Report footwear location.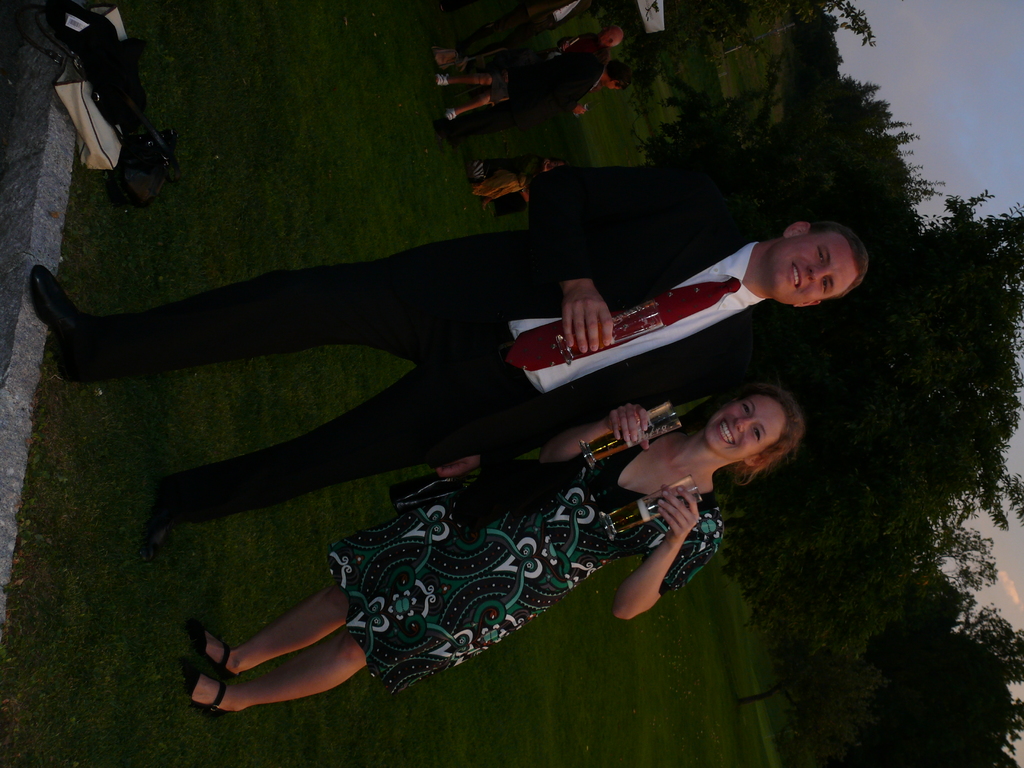
Report: detection(140, 483, 175, 561).
